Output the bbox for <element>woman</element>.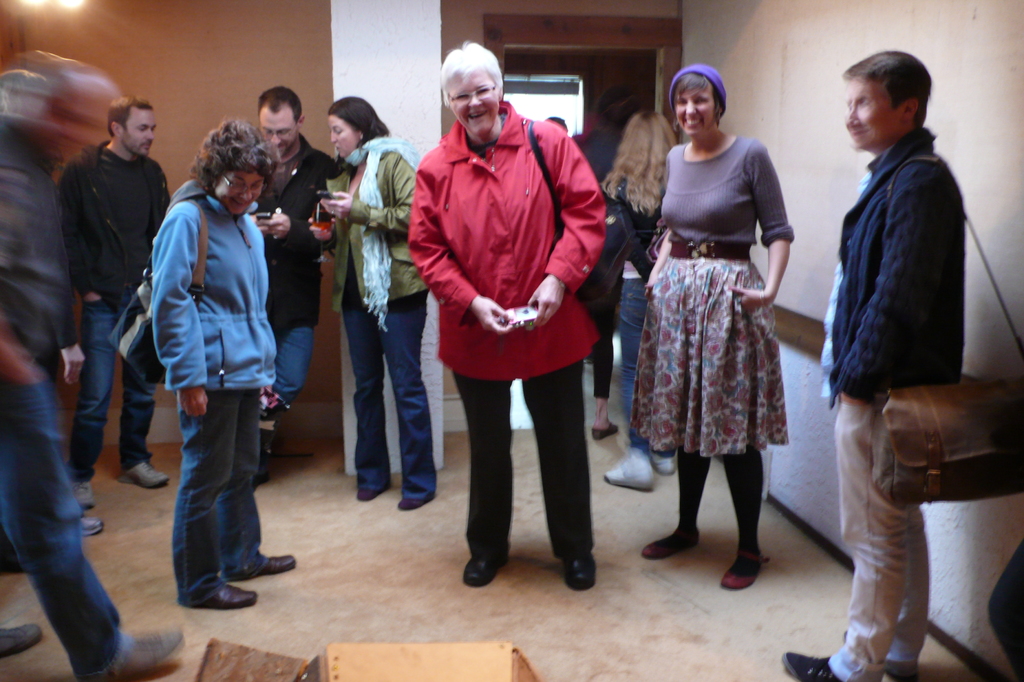
<box>313,95,433,510</box>.
